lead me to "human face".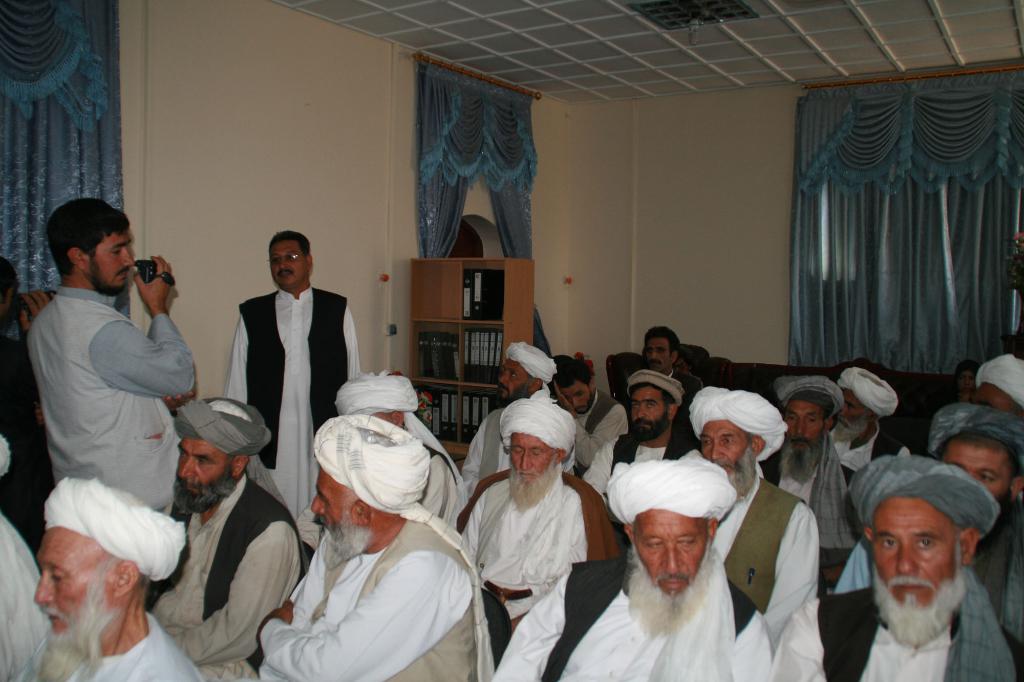
Lead to 628,388,669,440.
